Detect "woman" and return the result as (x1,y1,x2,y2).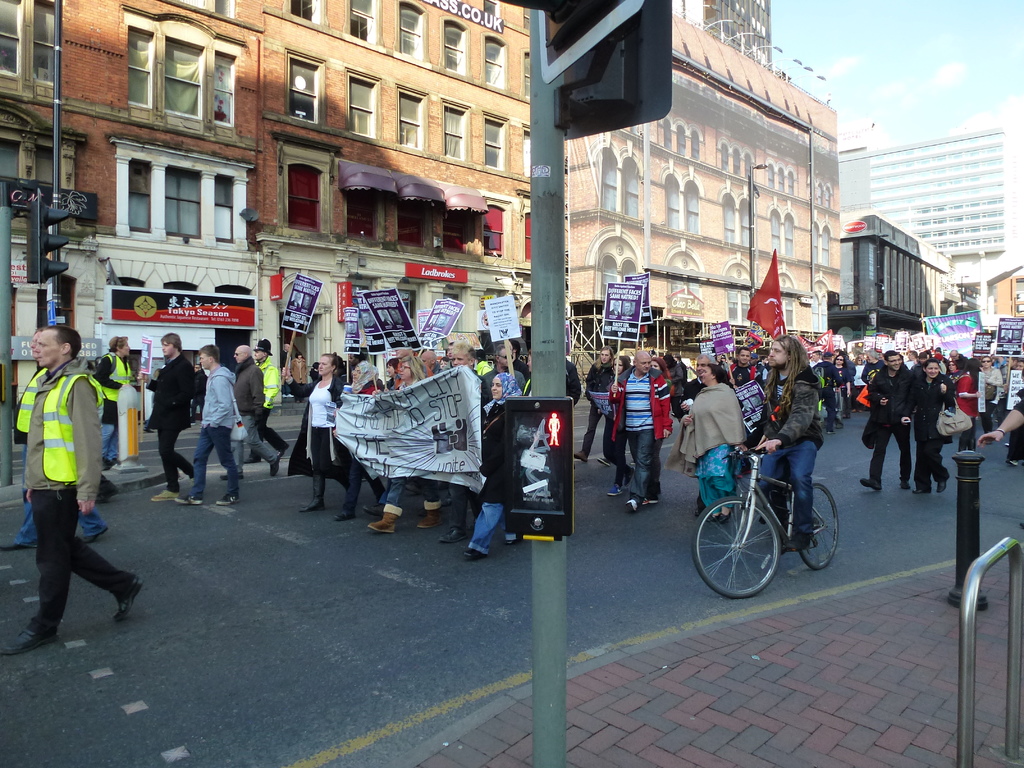
(359,346,442,522).
